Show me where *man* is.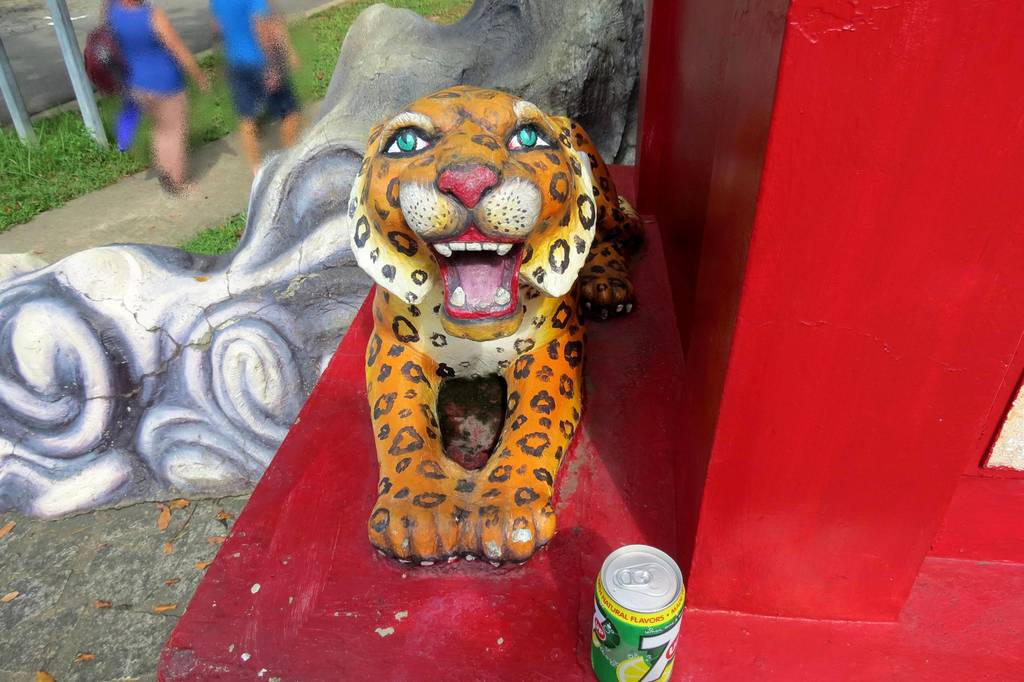
*man* is at rect(204, 0, 298, 188).
